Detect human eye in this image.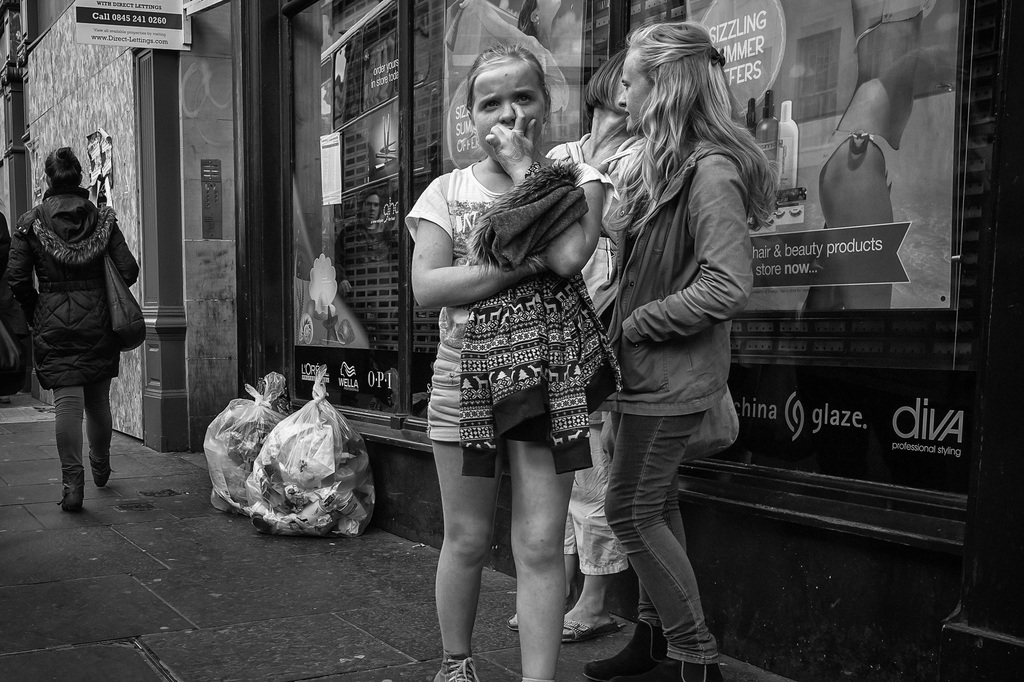
Detection: BBox(515, 94, 533, 106).
